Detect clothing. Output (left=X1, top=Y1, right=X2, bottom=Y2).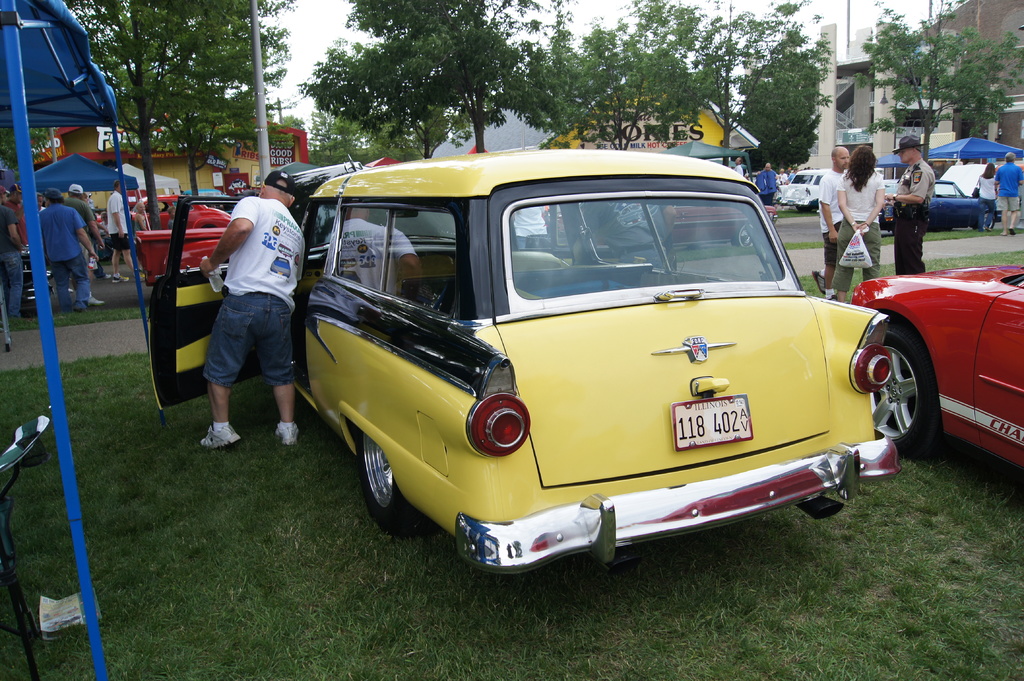
(left=64, top=196, right=109, bottom=281).
